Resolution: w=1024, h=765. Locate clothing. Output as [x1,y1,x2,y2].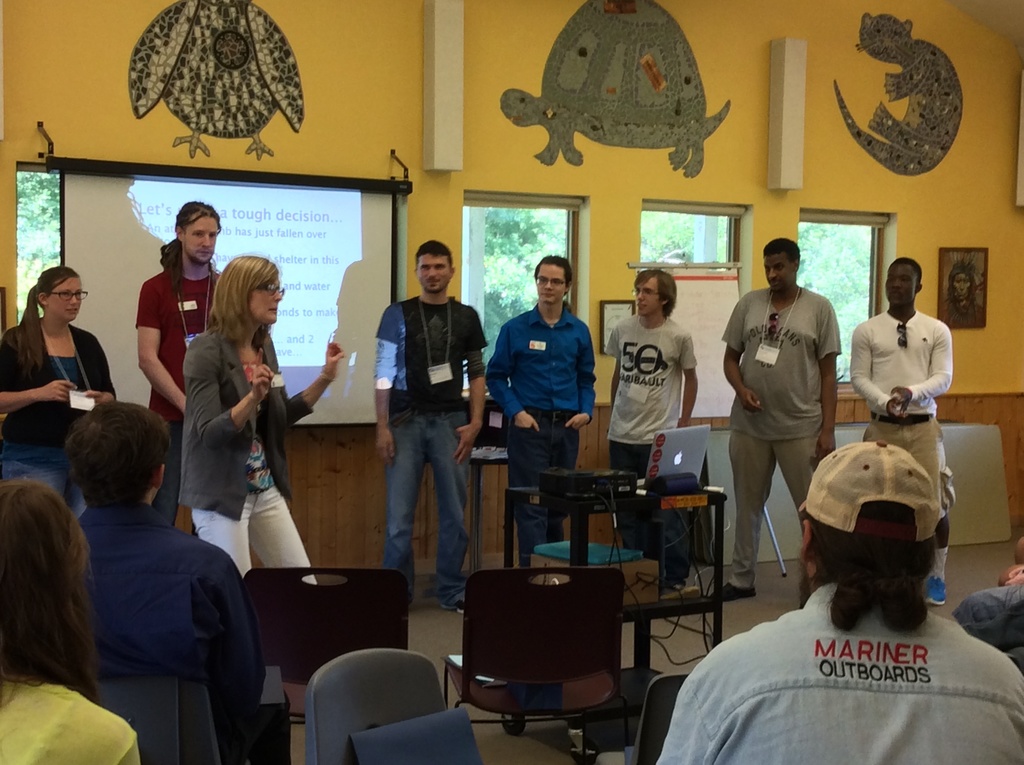
[658,571,1023,764].
